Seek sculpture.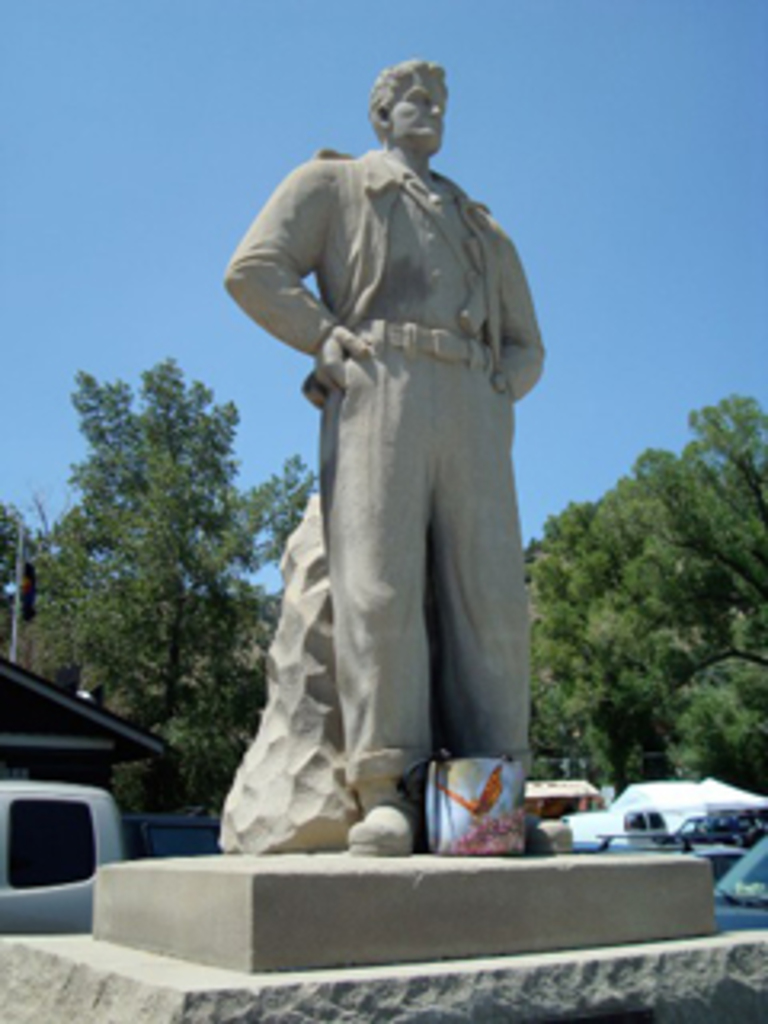
[x1=214, y1=51, x2=557, y2=870].
